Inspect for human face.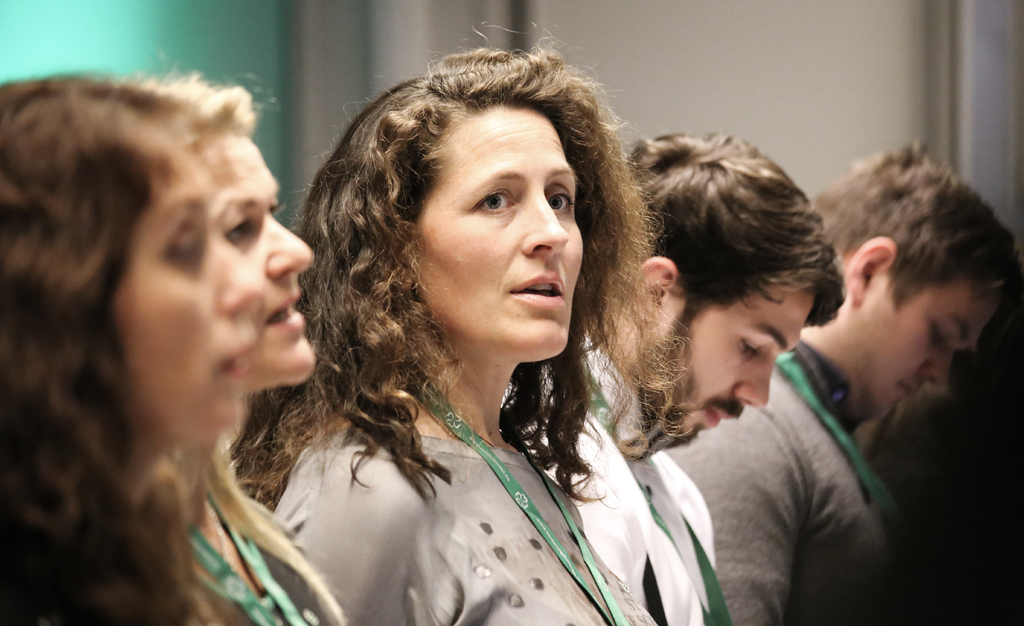
Inspection: region(859, 288, 1007, 434).
